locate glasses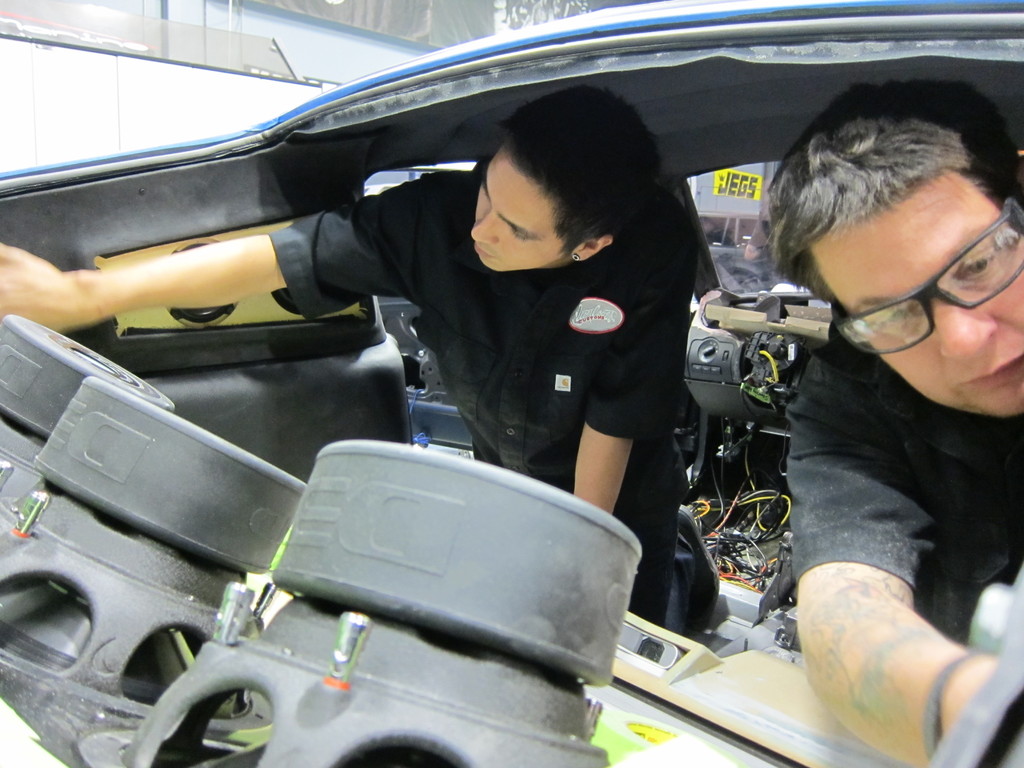
rect(810, 237, 1017, 332)
